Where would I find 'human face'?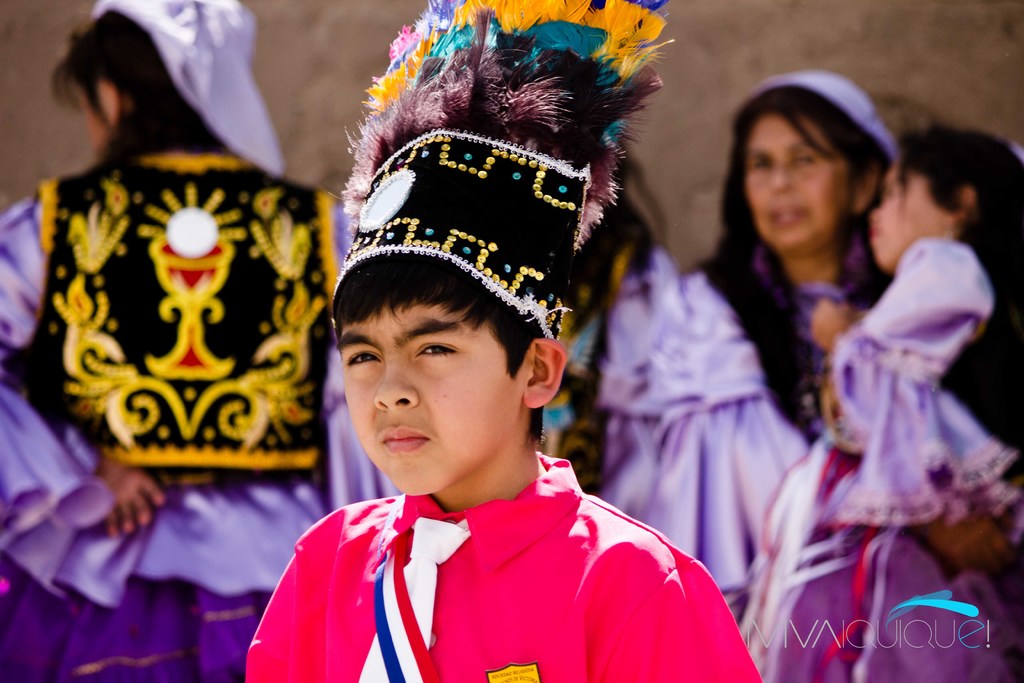
At bbox=[334, 297, 527, 495].
